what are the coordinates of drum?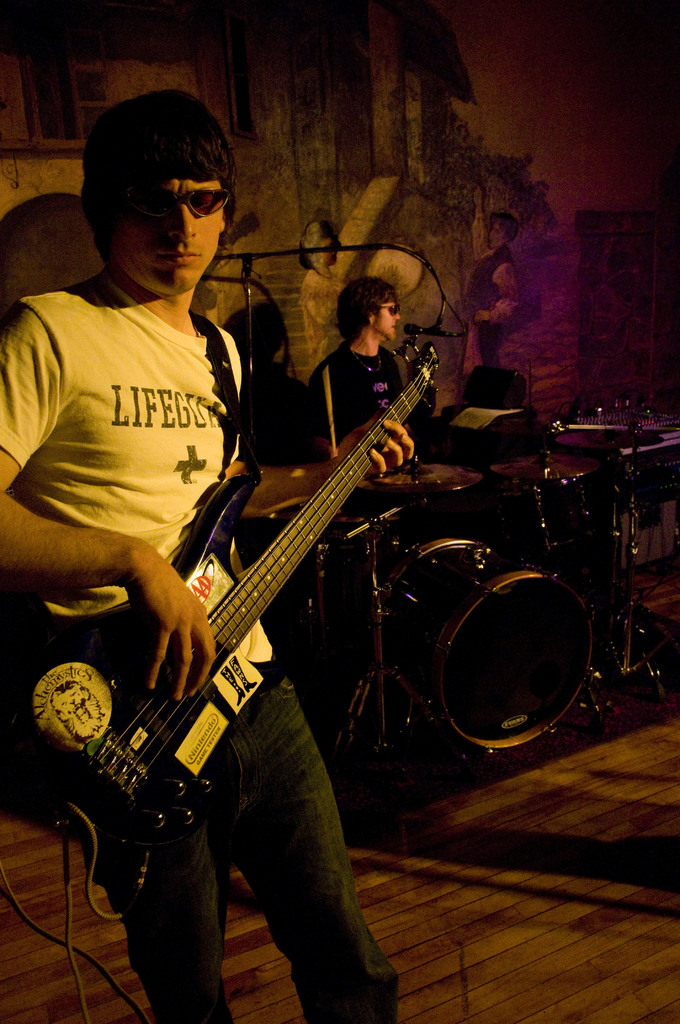
{"left": 382, "top": 529, "right": 601, "bottom": 753}.
